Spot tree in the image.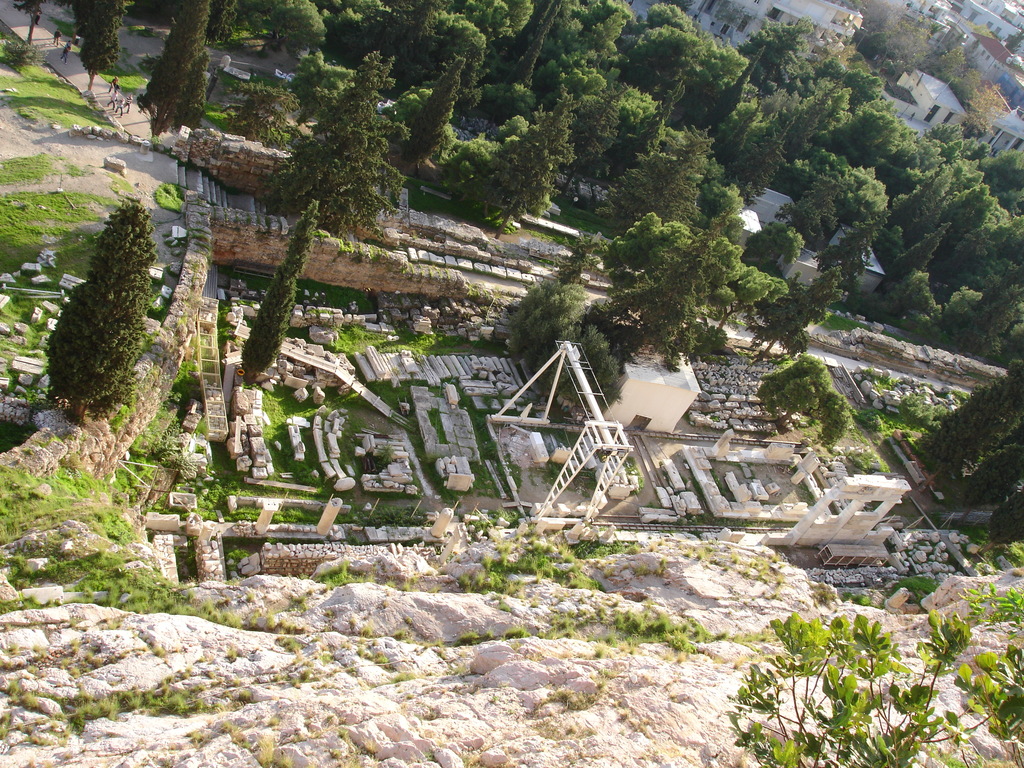
tree found at 948,285,984,332.
